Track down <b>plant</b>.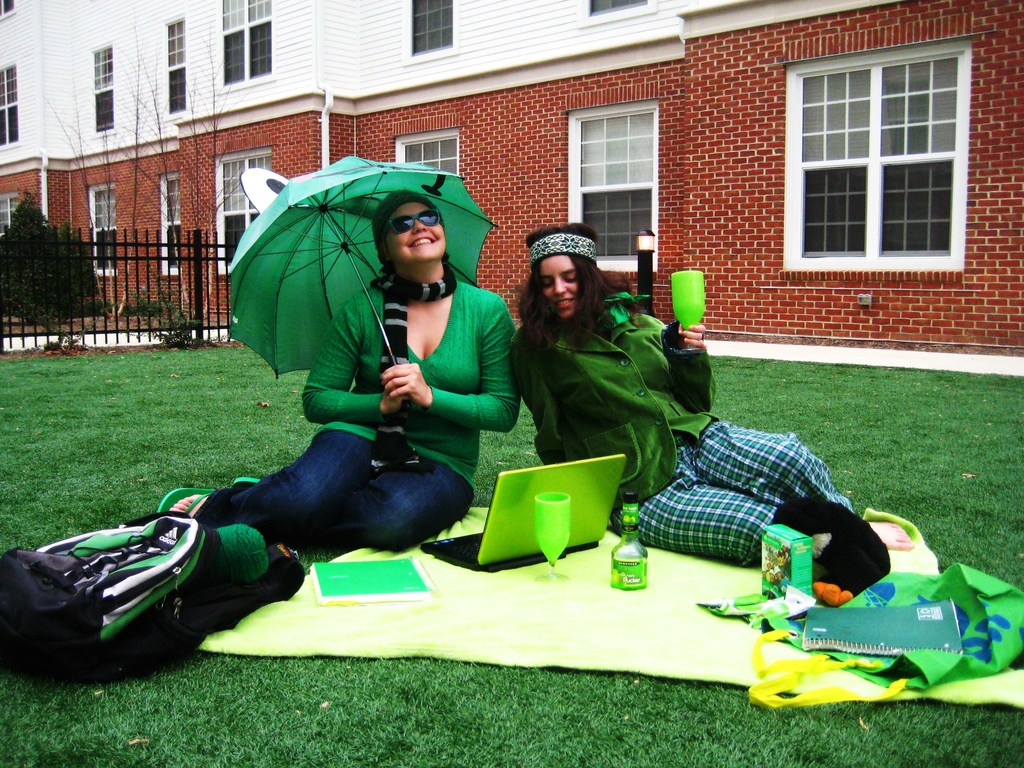
Tracked to 125, 238, 212, 357.
